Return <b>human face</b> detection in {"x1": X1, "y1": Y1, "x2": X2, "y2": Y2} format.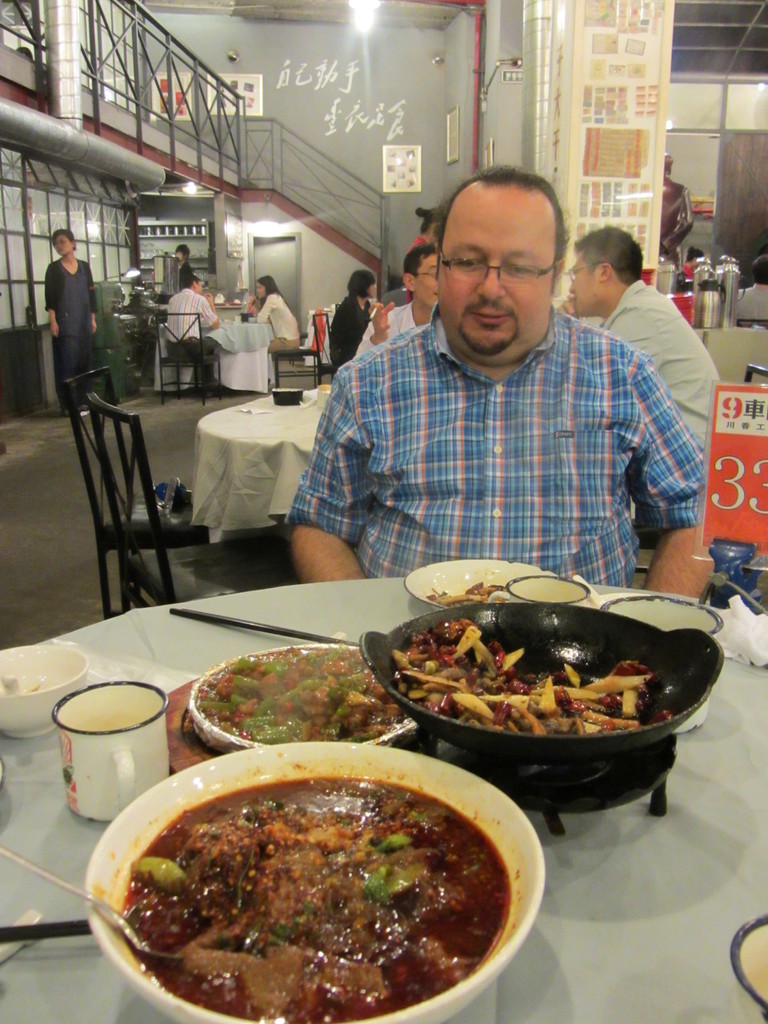
{"x1": 260, "y1": 285, "x2": 265, "y2": 297}.
